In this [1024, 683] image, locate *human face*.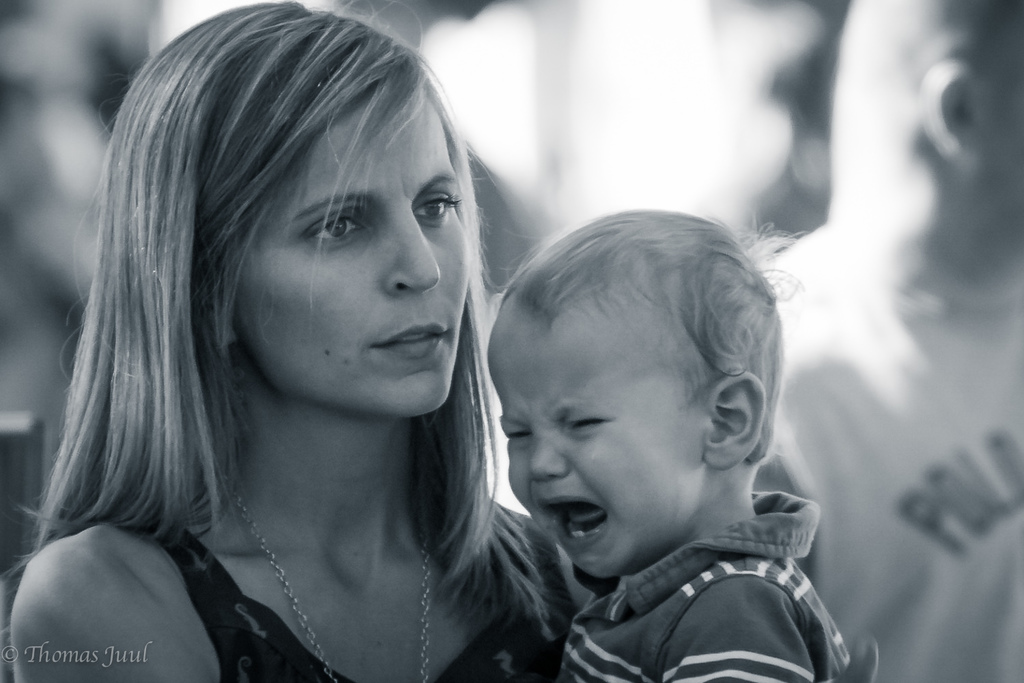
Bounding box: [left=235, top=87, right=471, bottom=419].
